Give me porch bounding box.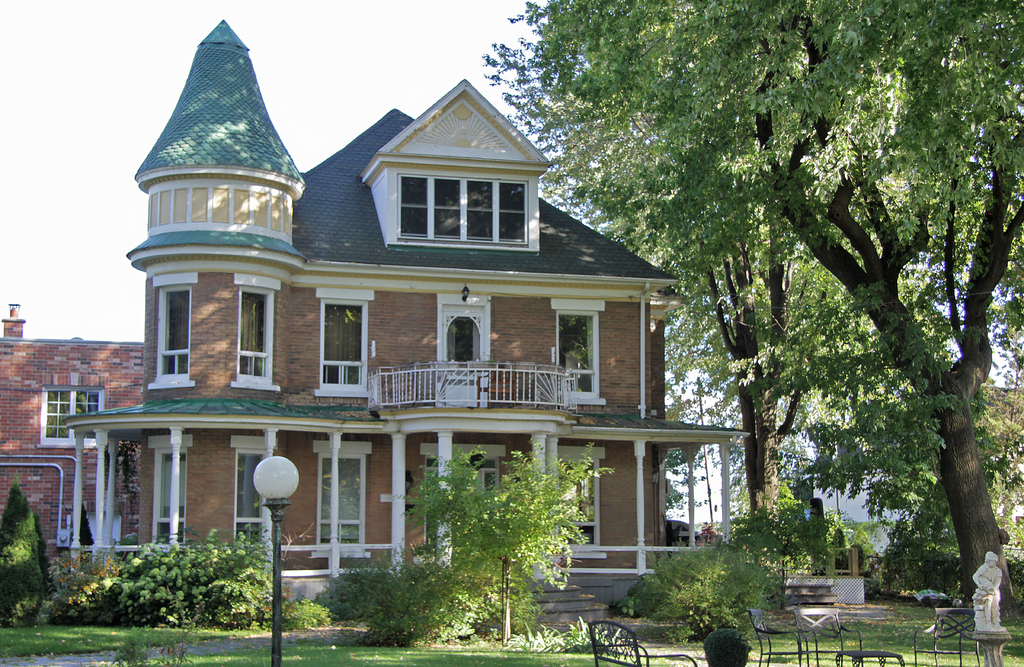
locate(370, 357, 577, 416).
